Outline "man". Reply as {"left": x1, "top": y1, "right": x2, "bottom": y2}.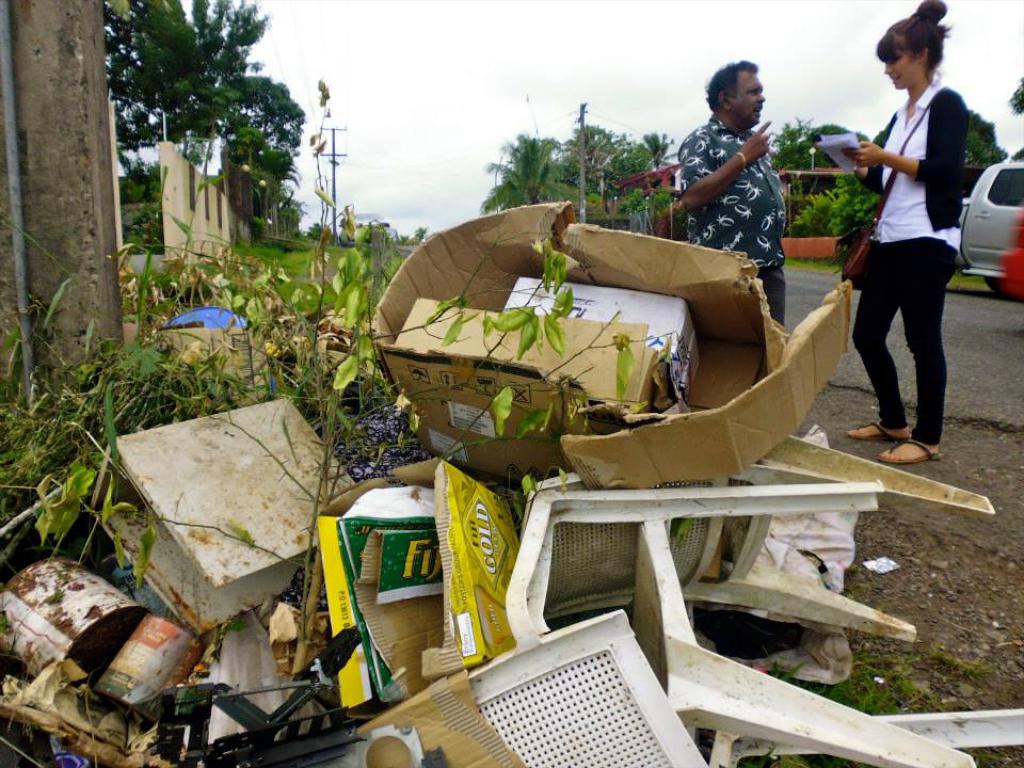
{"left": 674, "top": 64, "right": 821, "bottom": 268}.
